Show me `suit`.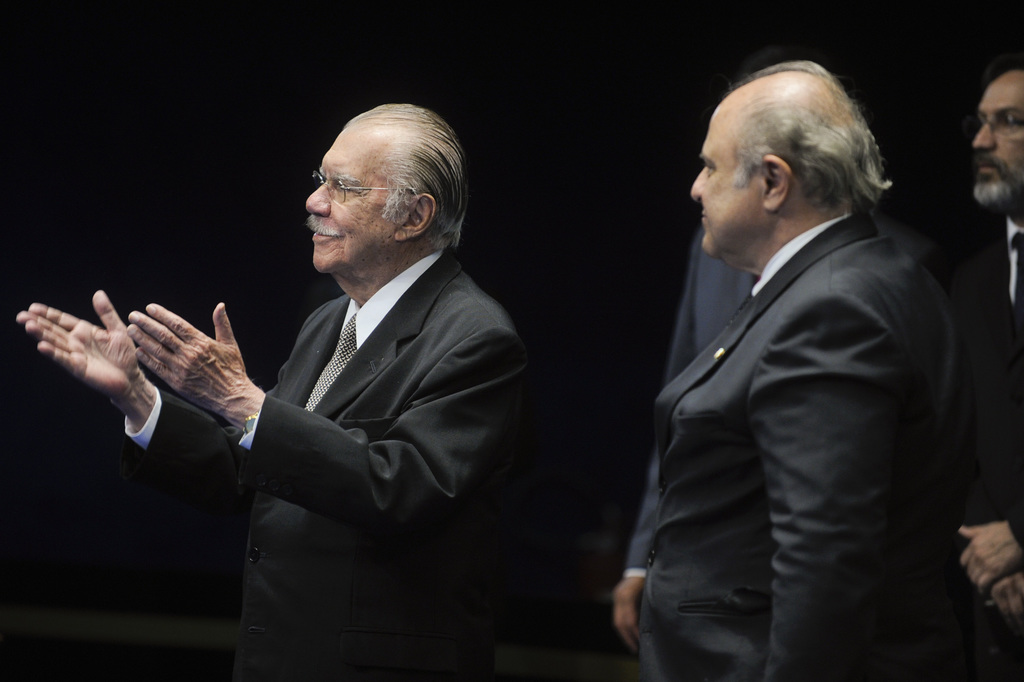
`suit` is here: [186, 168, 537, 663].
